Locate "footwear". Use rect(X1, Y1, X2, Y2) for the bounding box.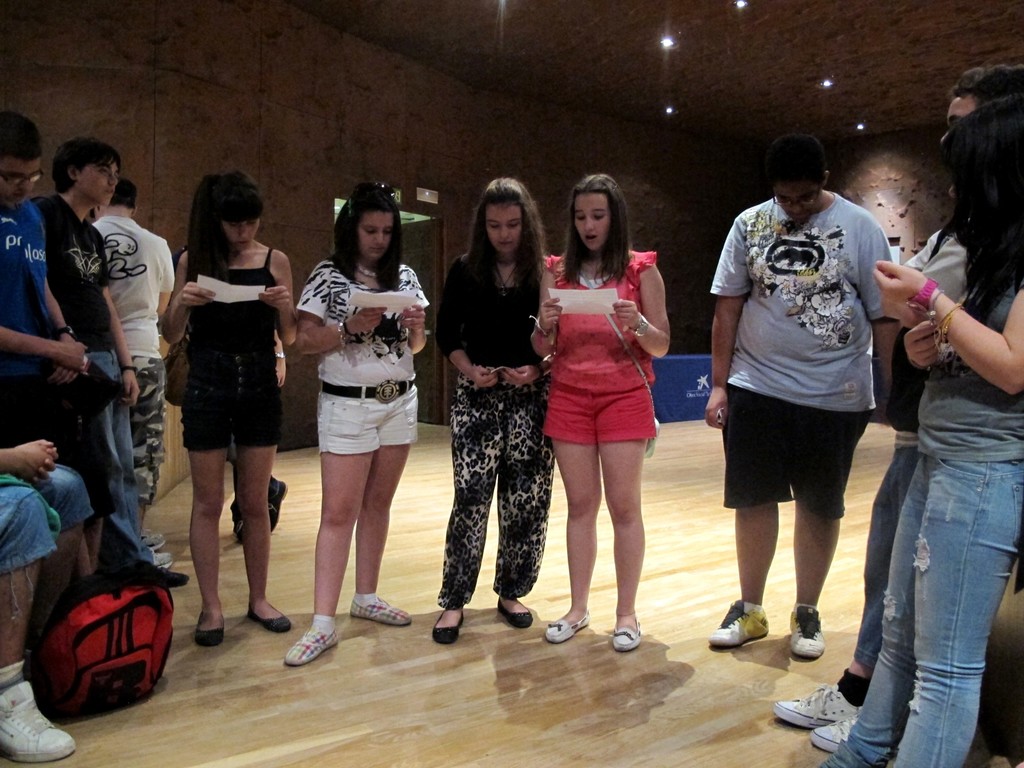
rect(342, 595, 420, 623).
